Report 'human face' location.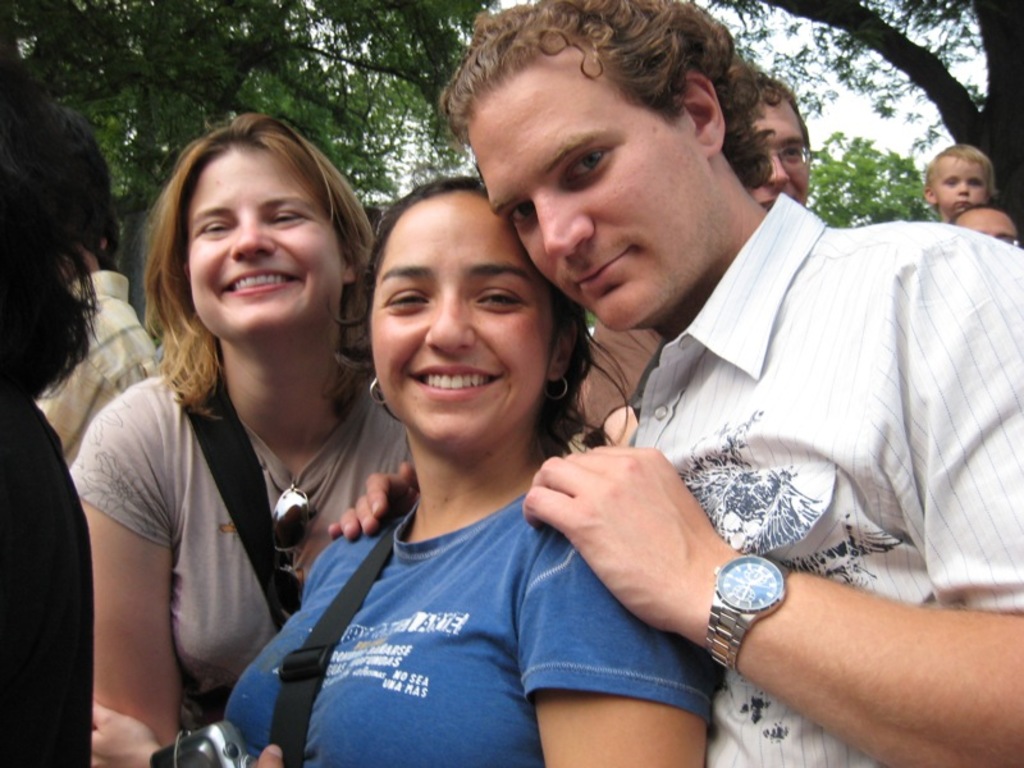
Report: (x1=371, y1=198, x2=549, y2=449).
